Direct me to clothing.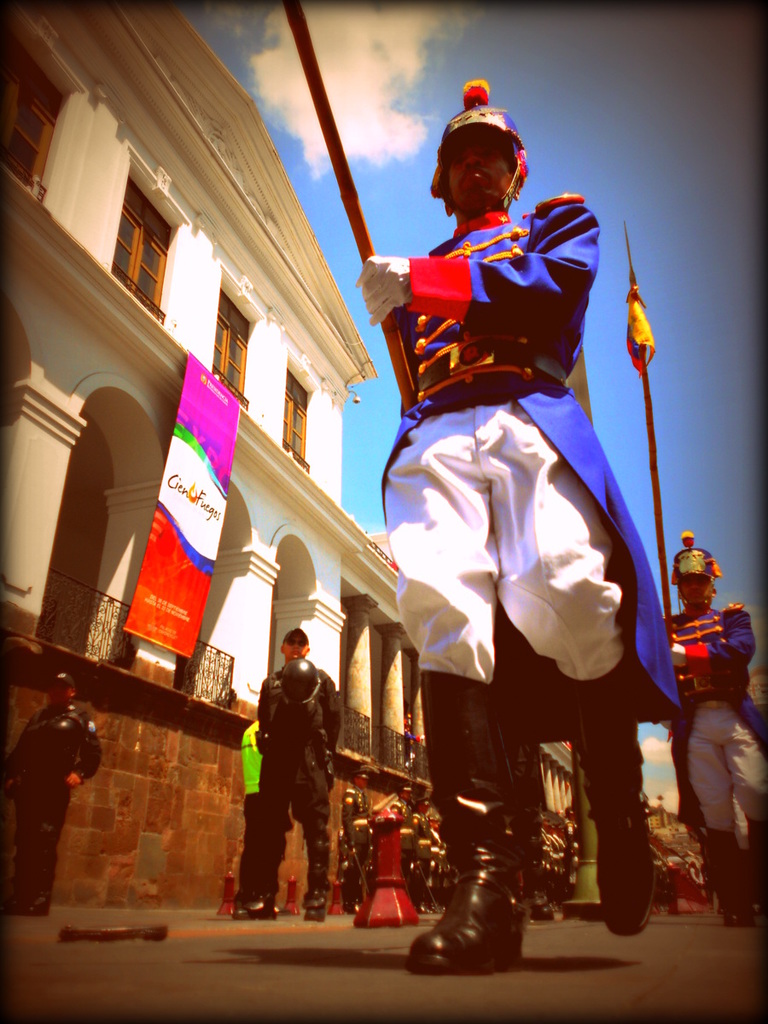
Direction: box(645, 591, 767, 883).
